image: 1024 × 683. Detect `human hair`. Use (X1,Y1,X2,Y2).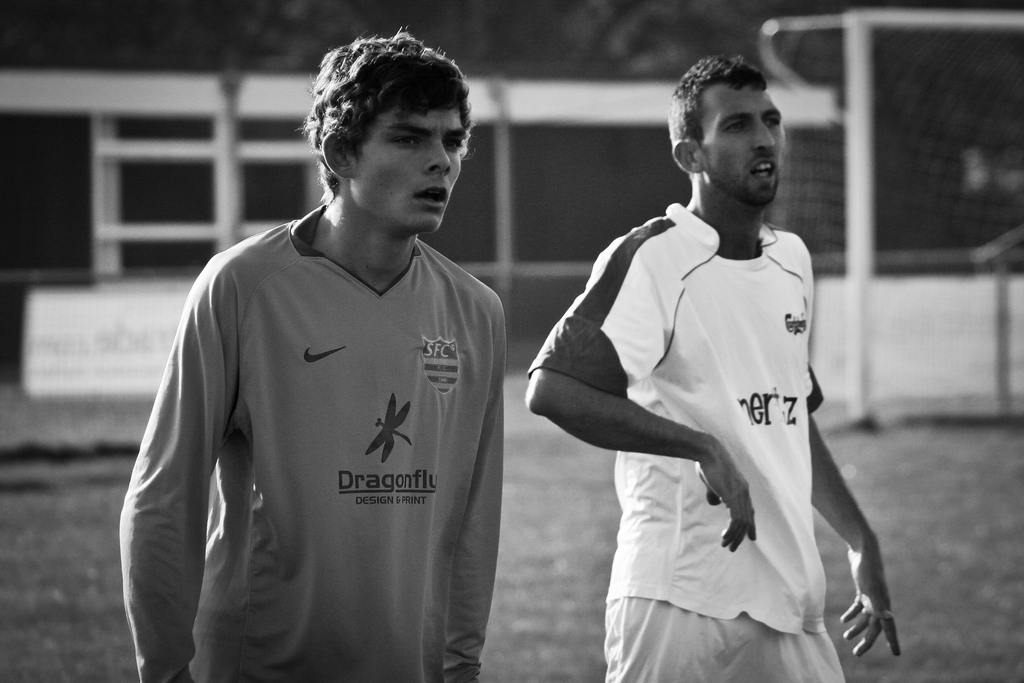
(305,21,472,201).
